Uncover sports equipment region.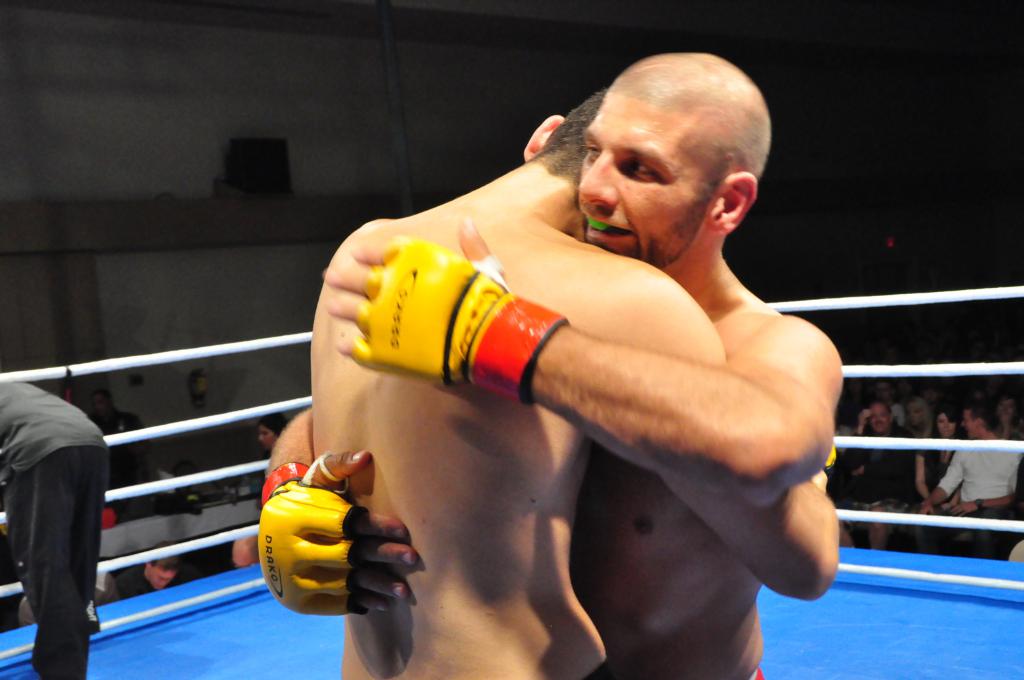
Uncovered: select_region(350, 233, 565, 407).
